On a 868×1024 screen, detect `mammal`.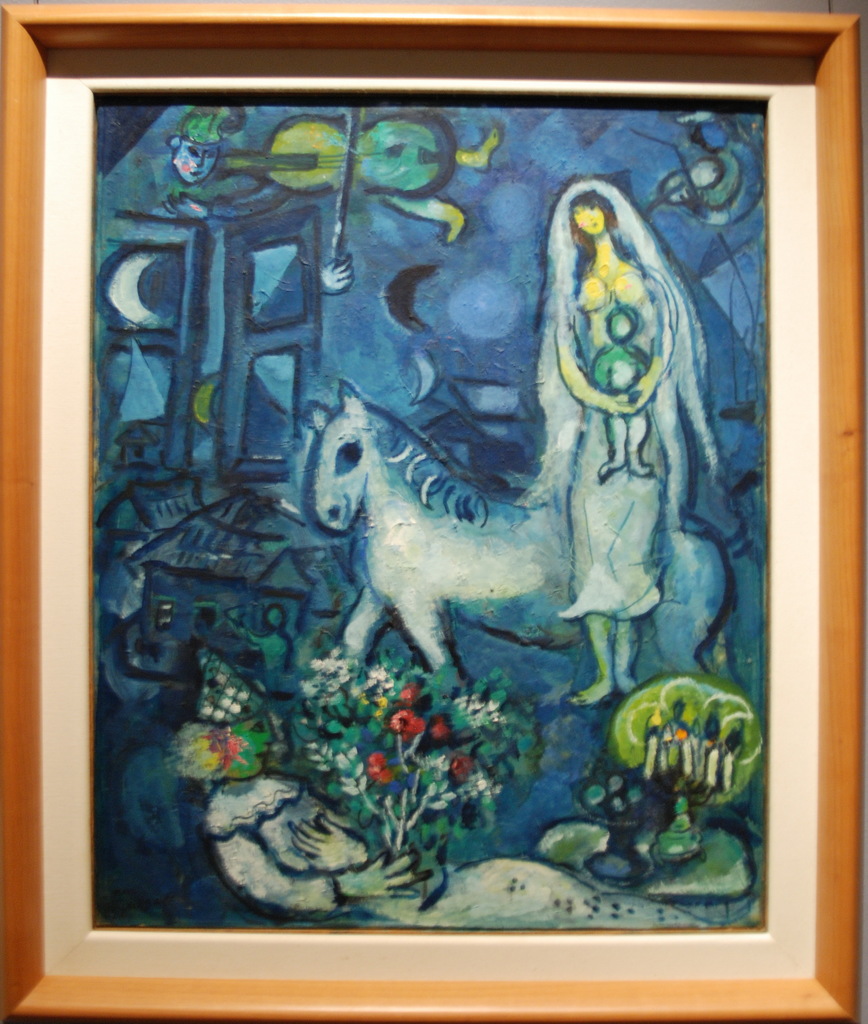
310:386:735:692.
